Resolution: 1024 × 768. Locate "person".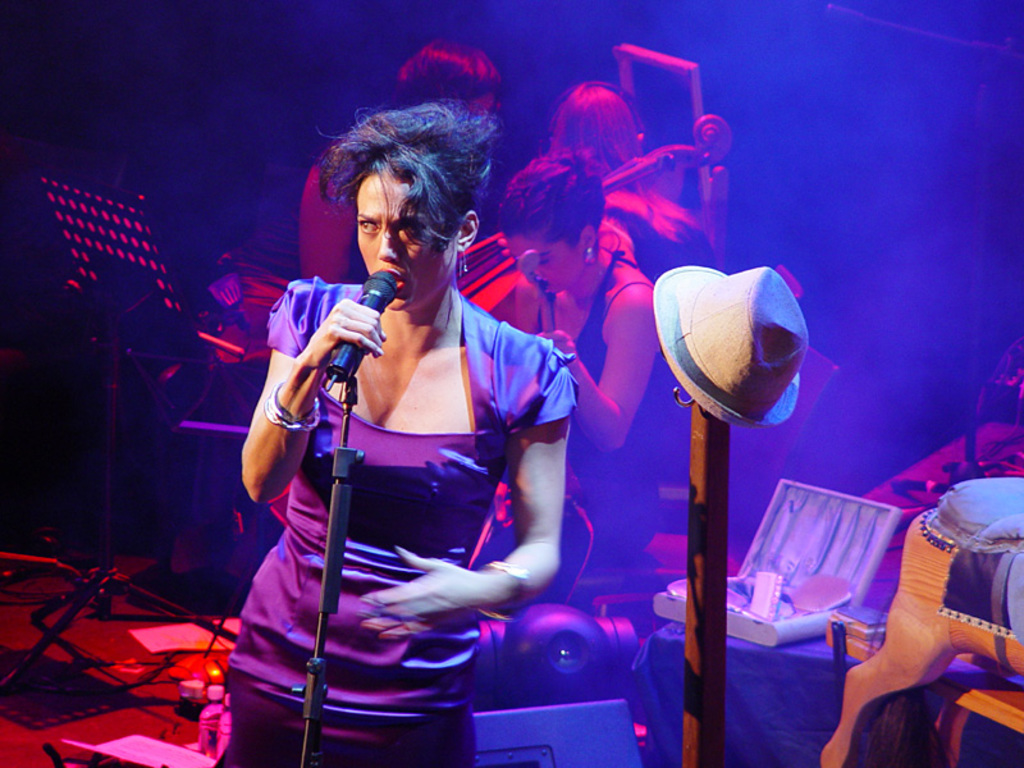
(499,150,660,609).
